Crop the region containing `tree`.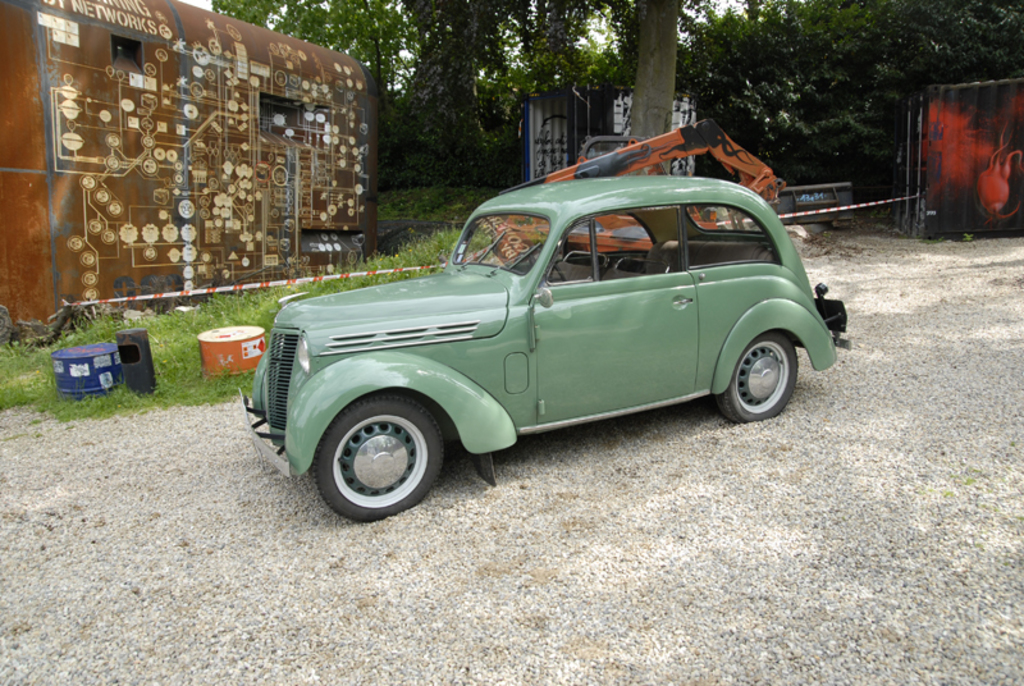
Crop region: 470/0/613/137.
